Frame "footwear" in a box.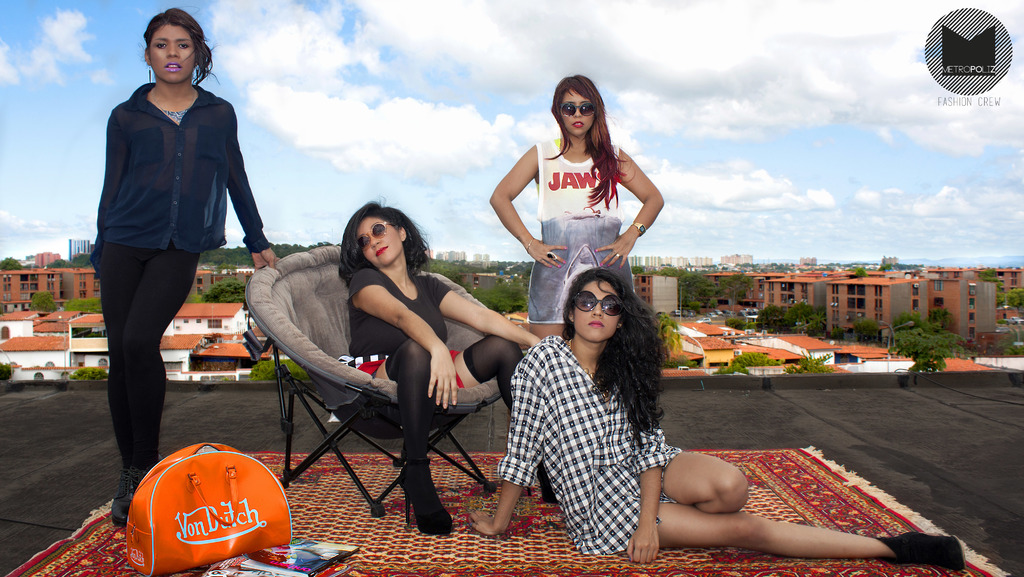
locate(107, 459, 164, 524).
